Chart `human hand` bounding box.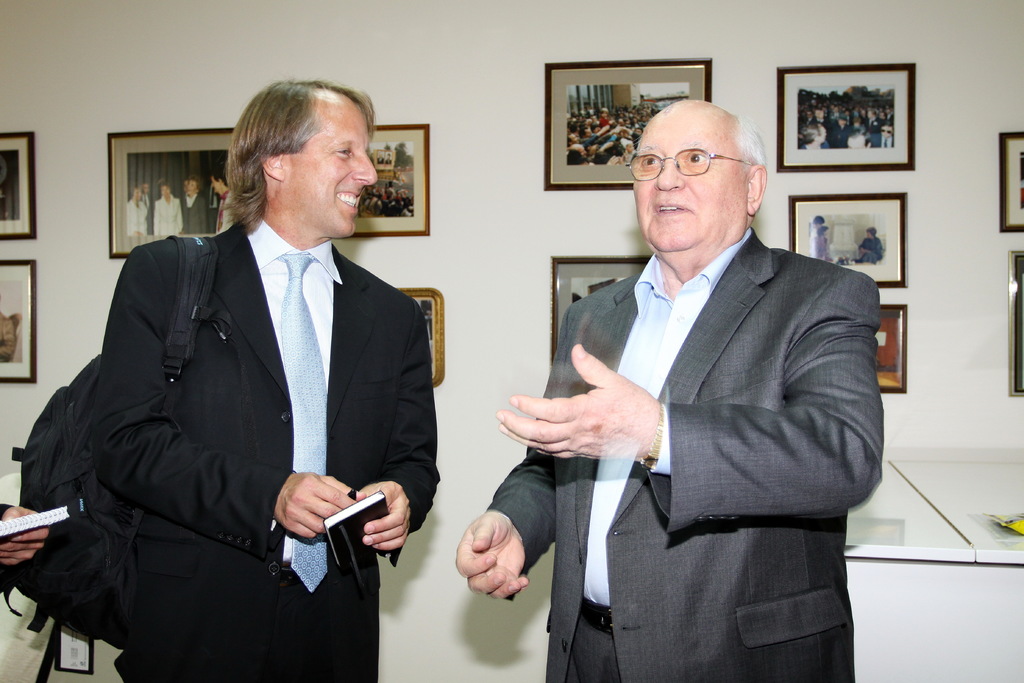
Charted: region(273, 468, 368, 537).
